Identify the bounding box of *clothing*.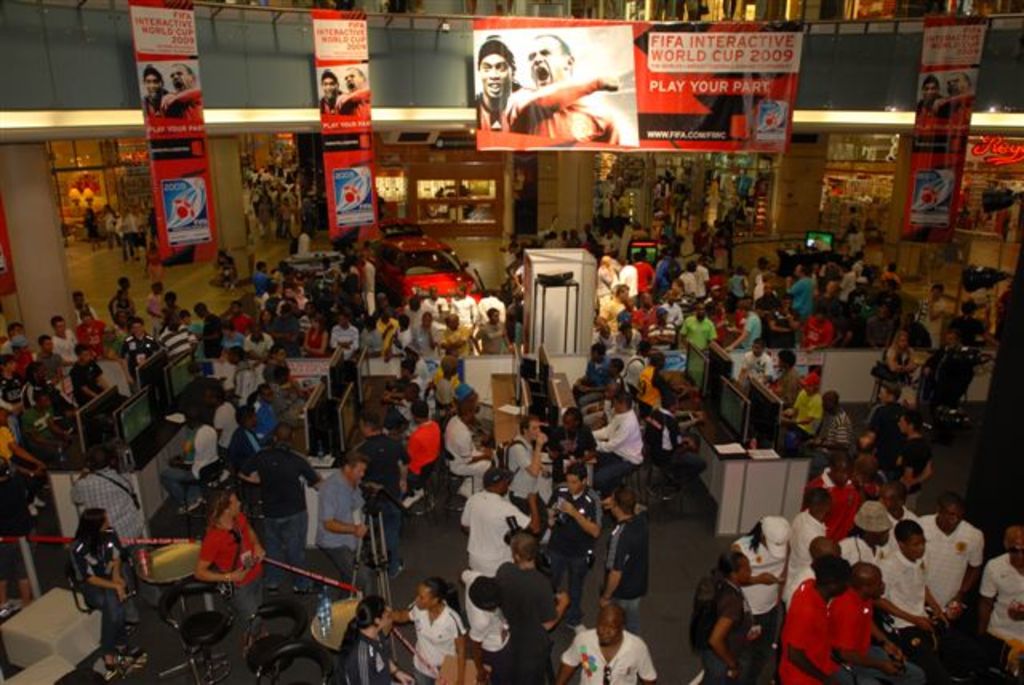
locate(504, 435, 547, 512).
